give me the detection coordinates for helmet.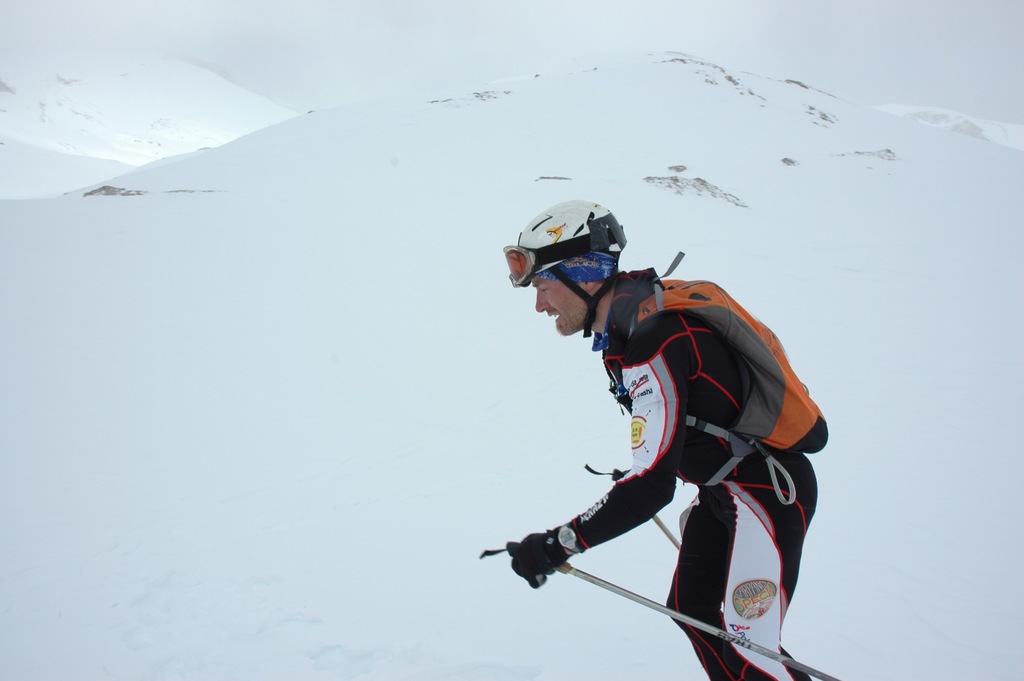
detection(515, 202, 634, 301).
